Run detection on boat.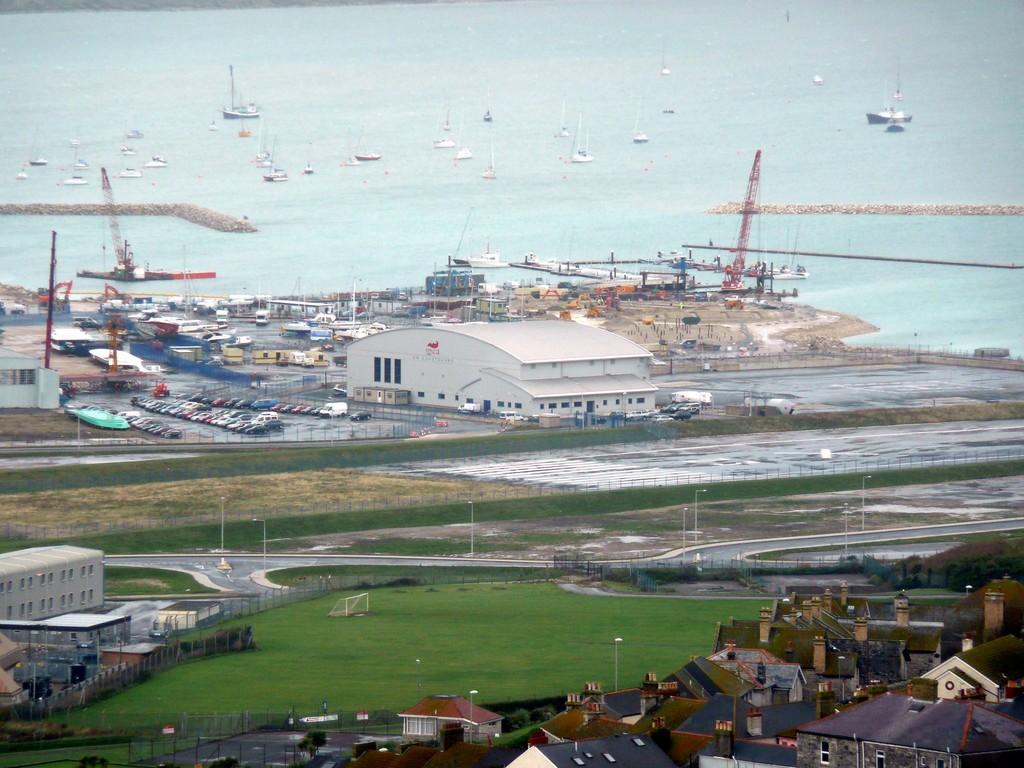
Result: 70/153/90/172.
